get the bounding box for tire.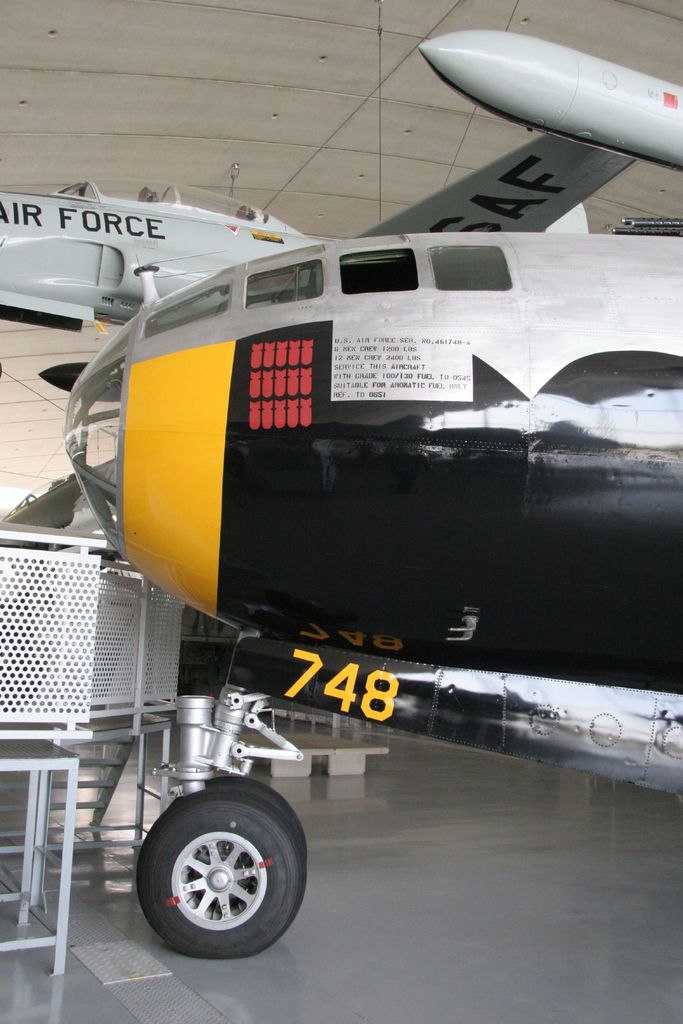
x1=203, y1=774, x2=298, y2=818.
